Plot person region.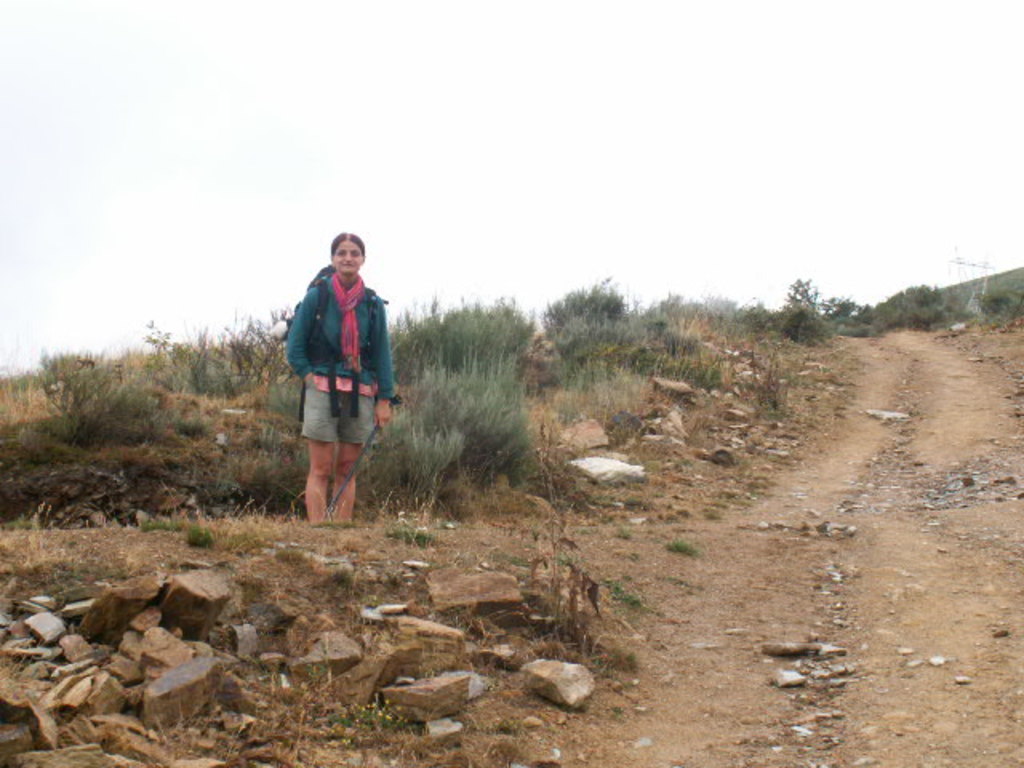
Plotted at <bbox>291, 214, 394, 526</bbox>.
